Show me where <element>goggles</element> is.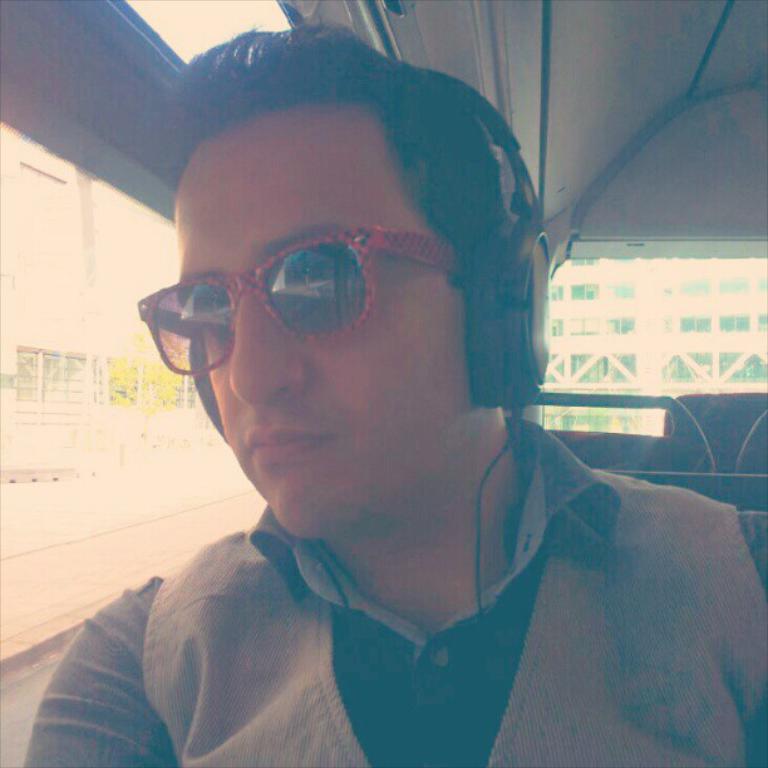
<element>goggles</element> is at box=[162, 216, 478, 361].
